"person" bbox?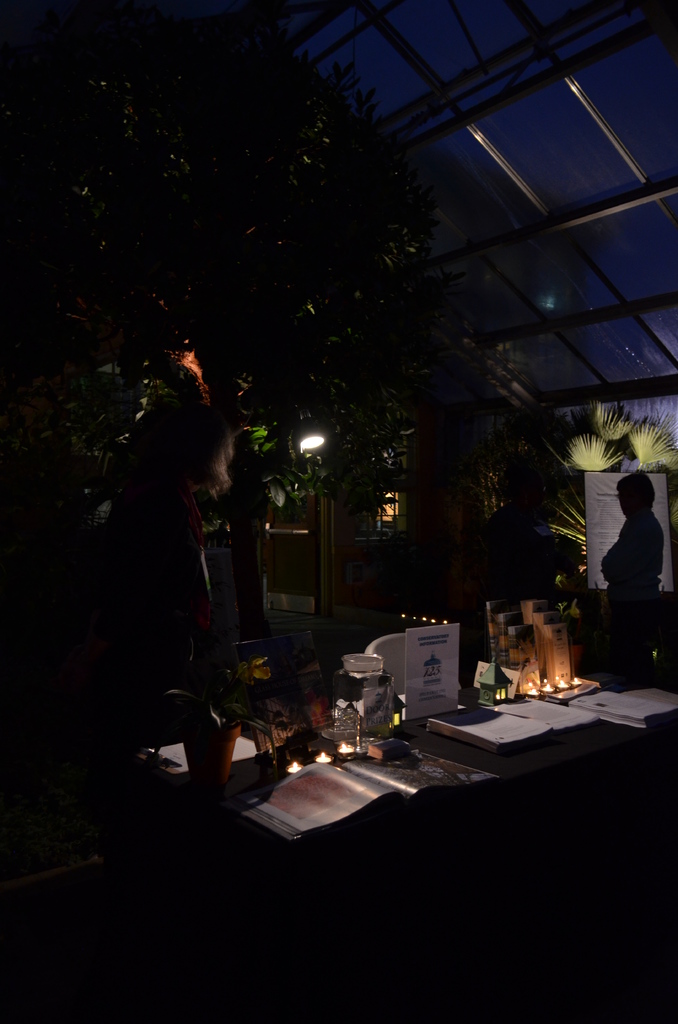
l=602, t=461, r=667, b=662
